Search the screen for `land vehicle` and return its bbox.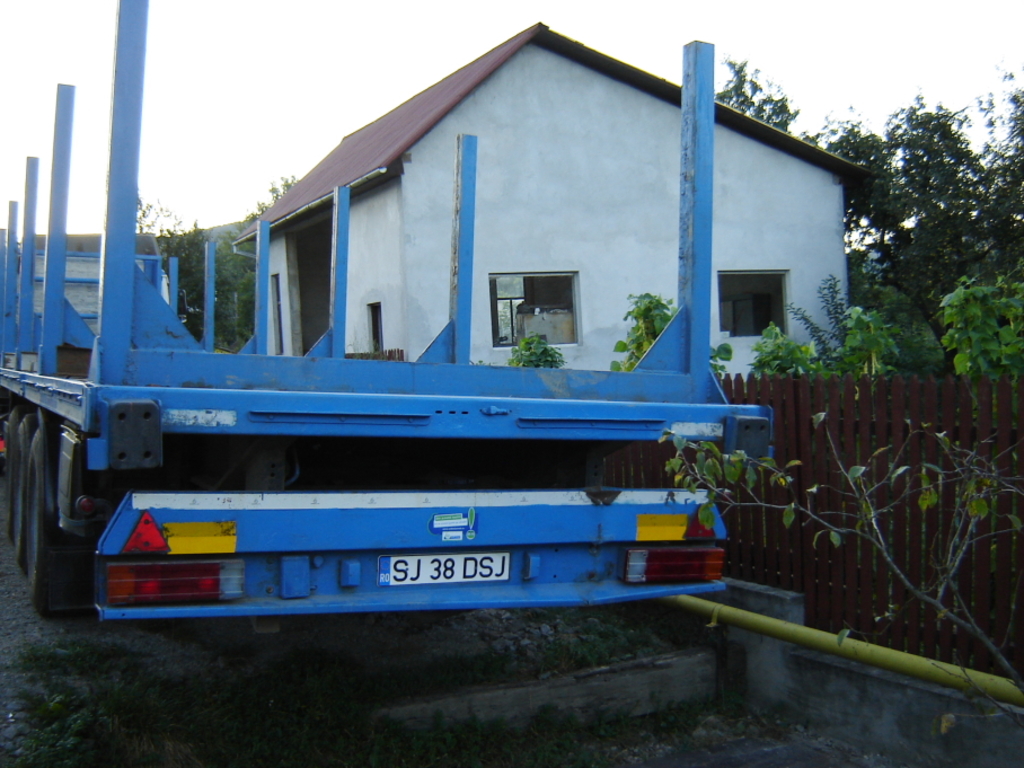
Found: [x1=25, y1=90, x2=853, y2=647].
